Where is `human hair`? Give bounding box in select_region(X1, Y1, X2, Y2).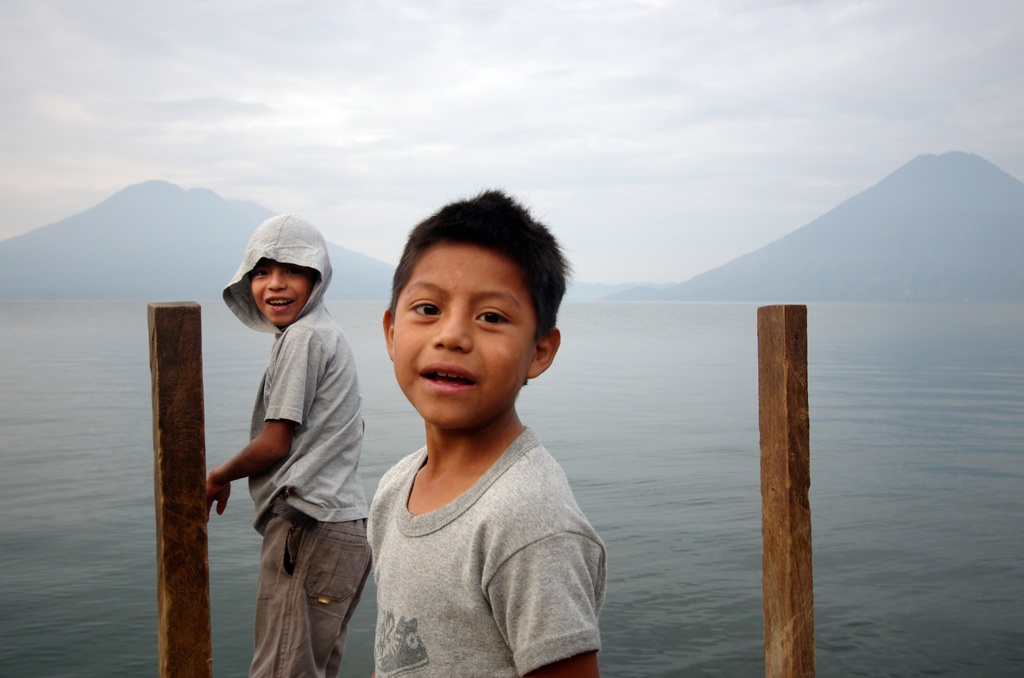
select_region(371, 202, 558, 362).
